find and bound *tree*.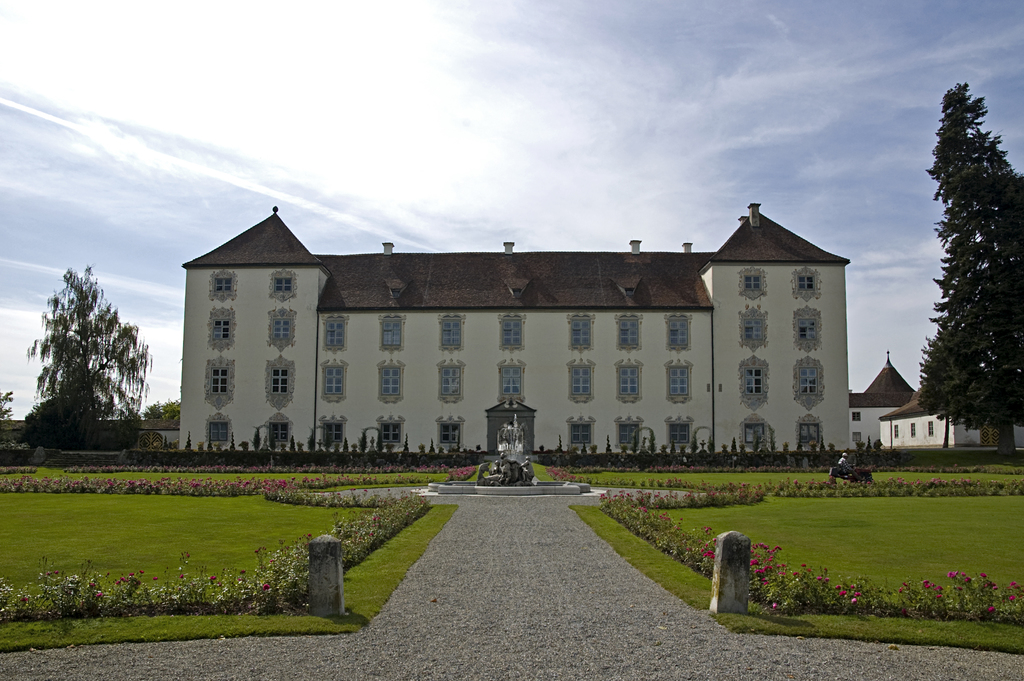
Bound: Rect(911, 57, 1020, 452).
